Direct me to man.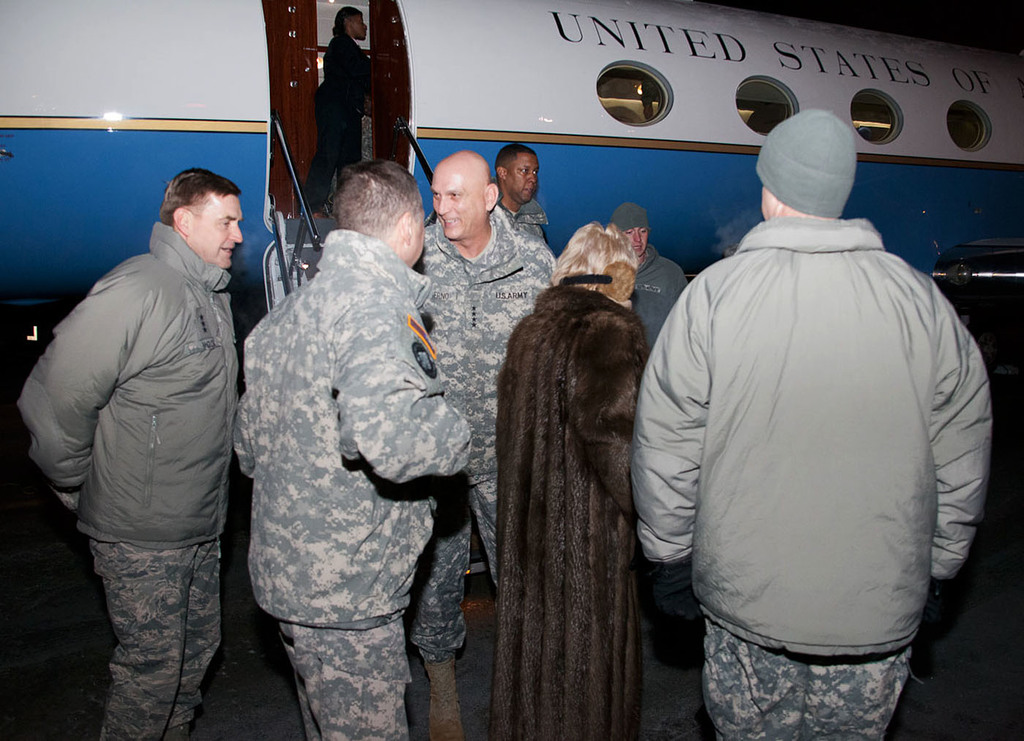
Direction: select_region(617, 206, 688, 669).
